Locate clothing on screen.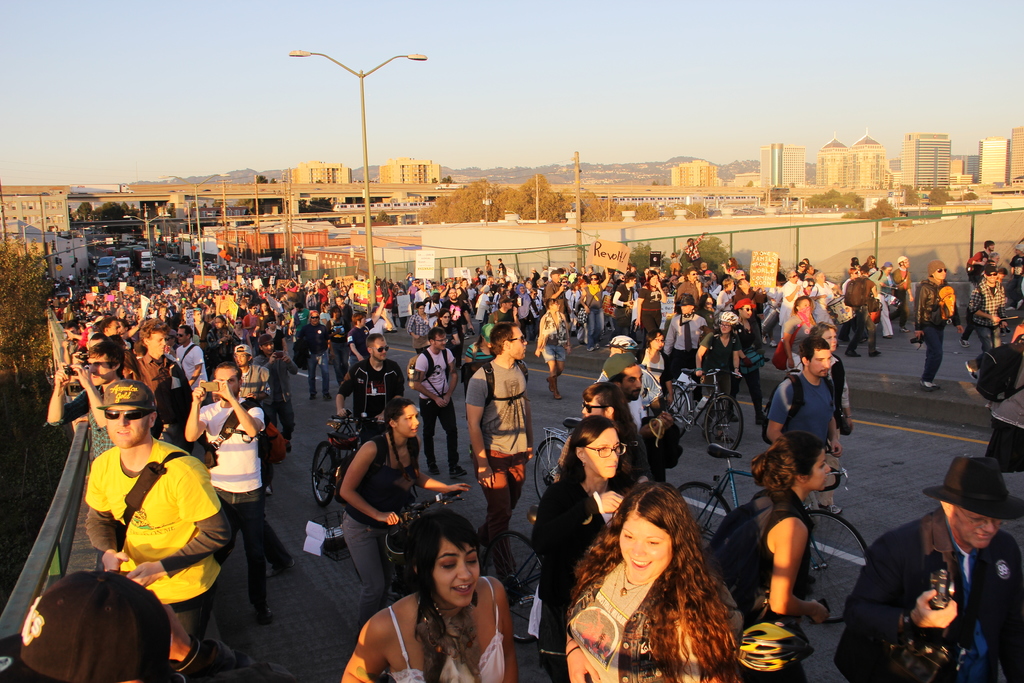
On screen at locate(474, 291, 496, 318).
